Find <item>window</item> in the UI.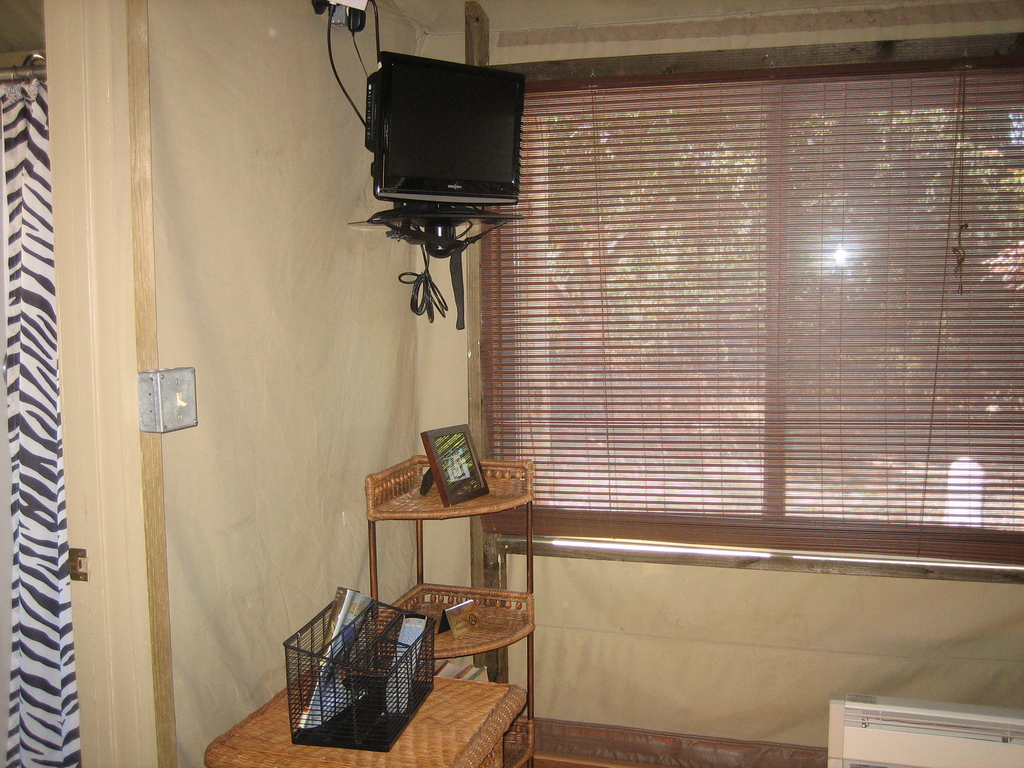
UI element at rect(466, 34, 1023, 586).
